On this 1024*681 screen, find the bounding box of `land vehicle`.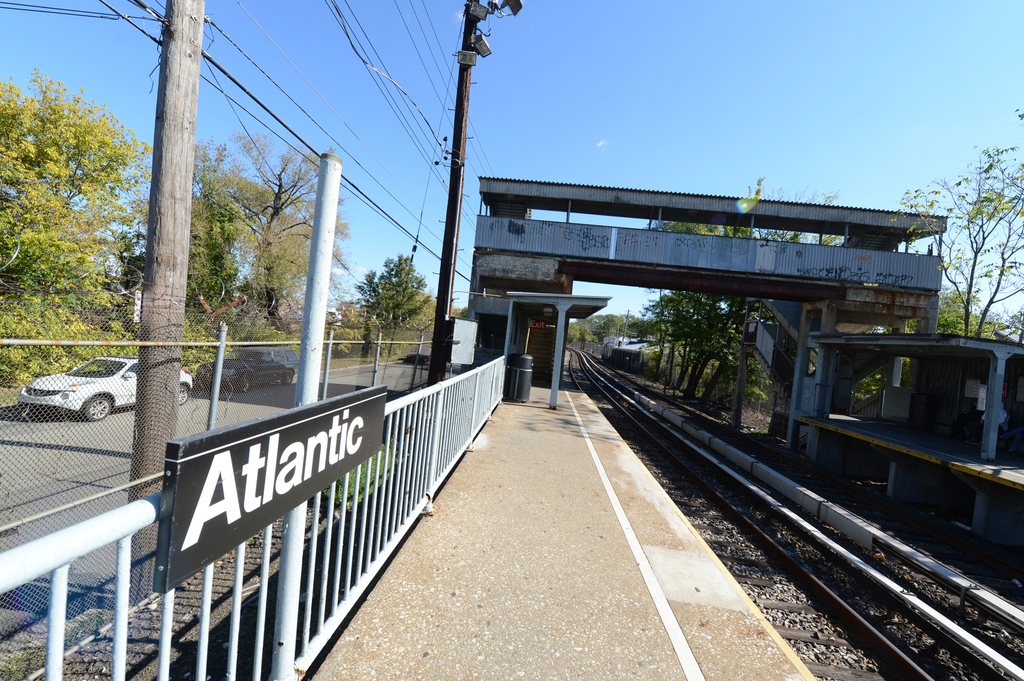
Bounding box: select_region(14, 352, 202, 426).
